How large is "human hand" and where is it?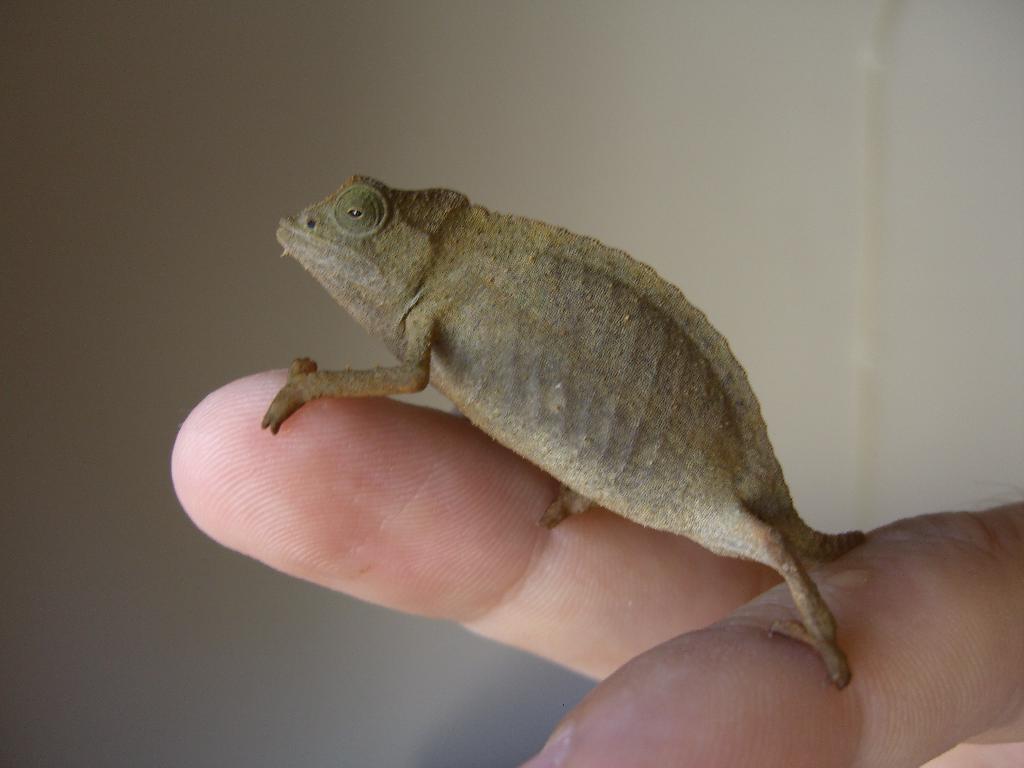
Bounding box: [173, 366, 1023, 767].
